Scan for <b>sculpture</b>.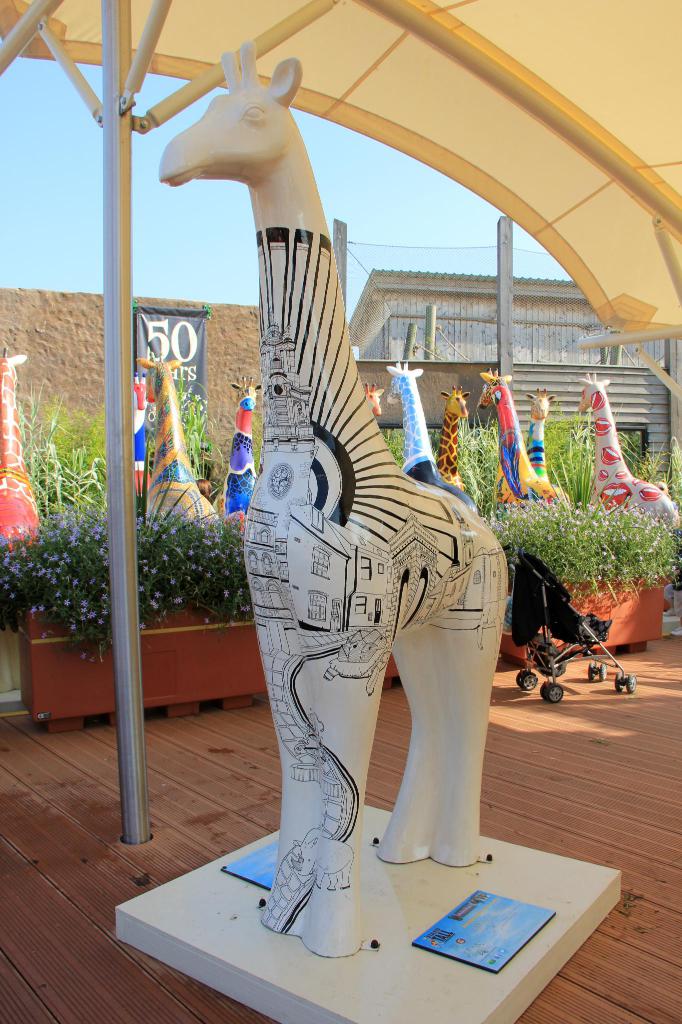
Scan result: locate(219, 387, 259, 525).
